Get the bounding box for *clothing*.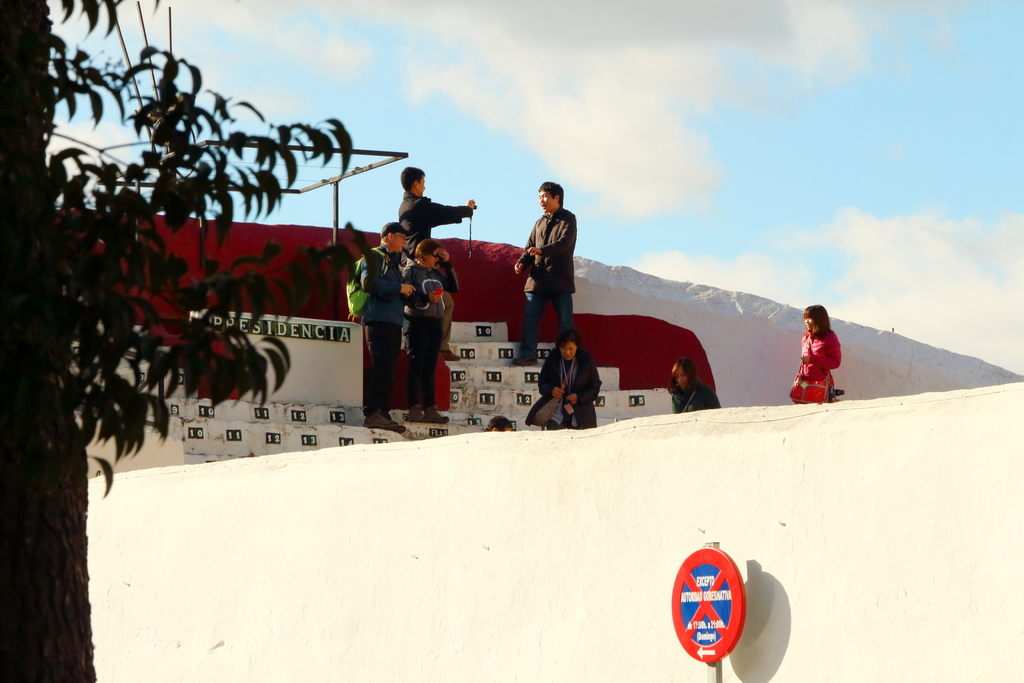
left=787, top=331, right=842, bottom=404.
